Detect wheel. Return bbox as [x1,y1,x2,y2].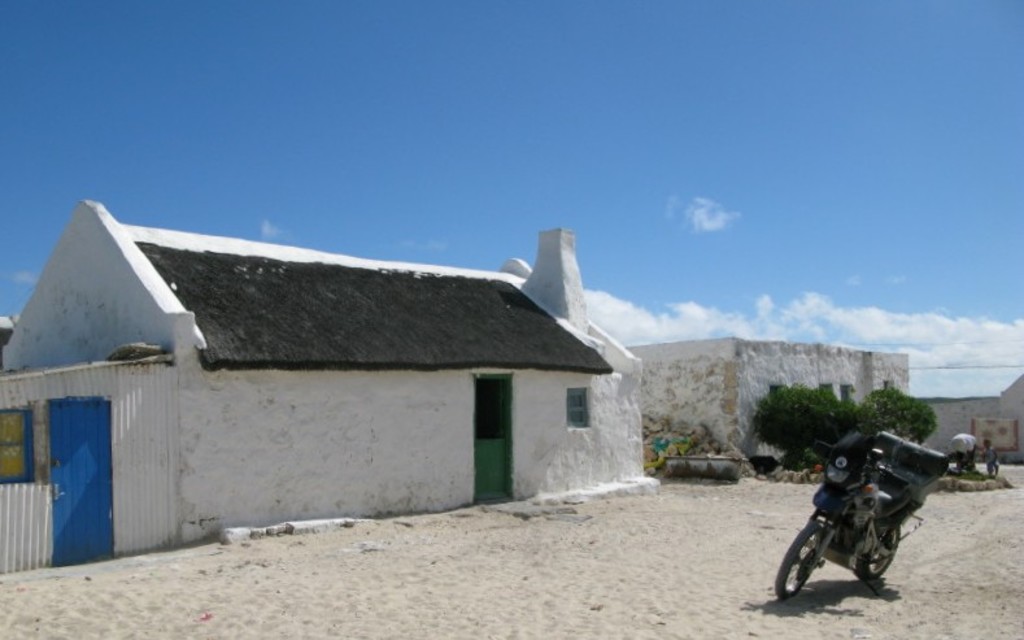
[792,528,847,613].
